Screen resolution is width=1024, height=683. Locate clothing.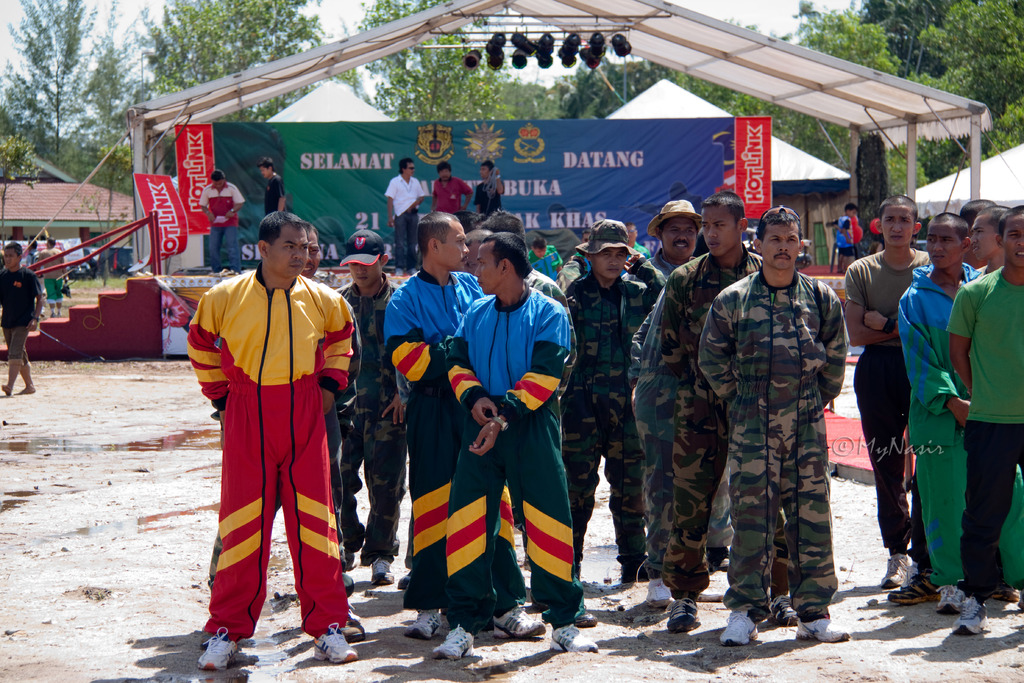
l=385, t=172, r=426, b=269.
